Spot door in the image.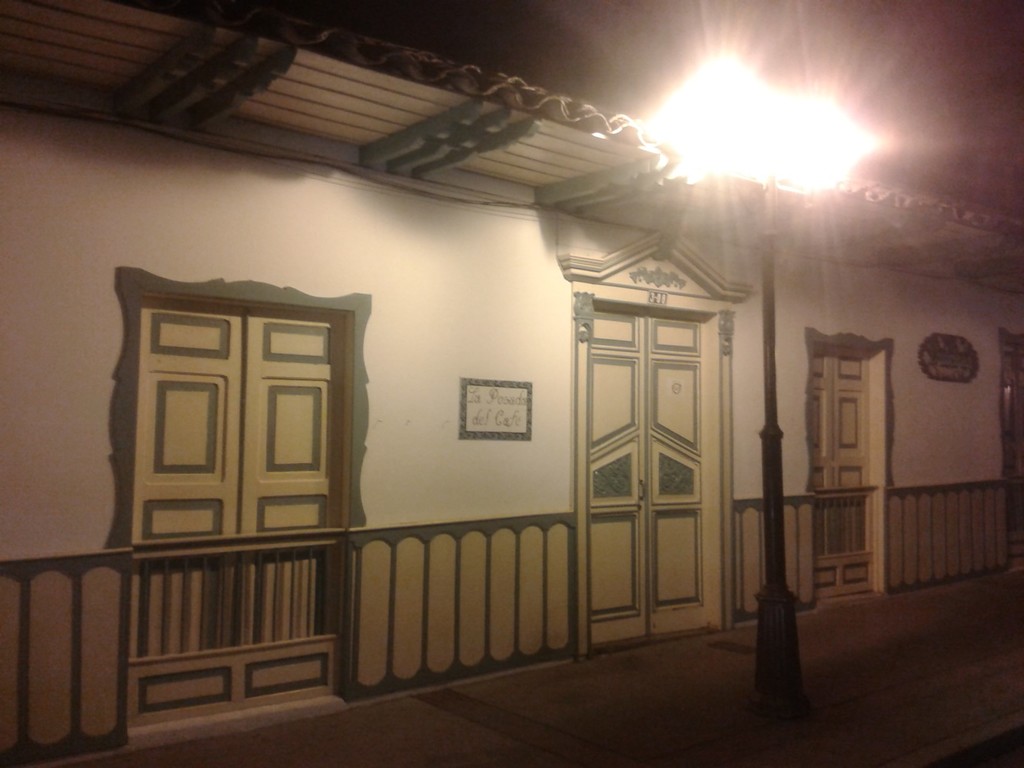
door found at [left=566, top=274, right=745, bottom=674].
